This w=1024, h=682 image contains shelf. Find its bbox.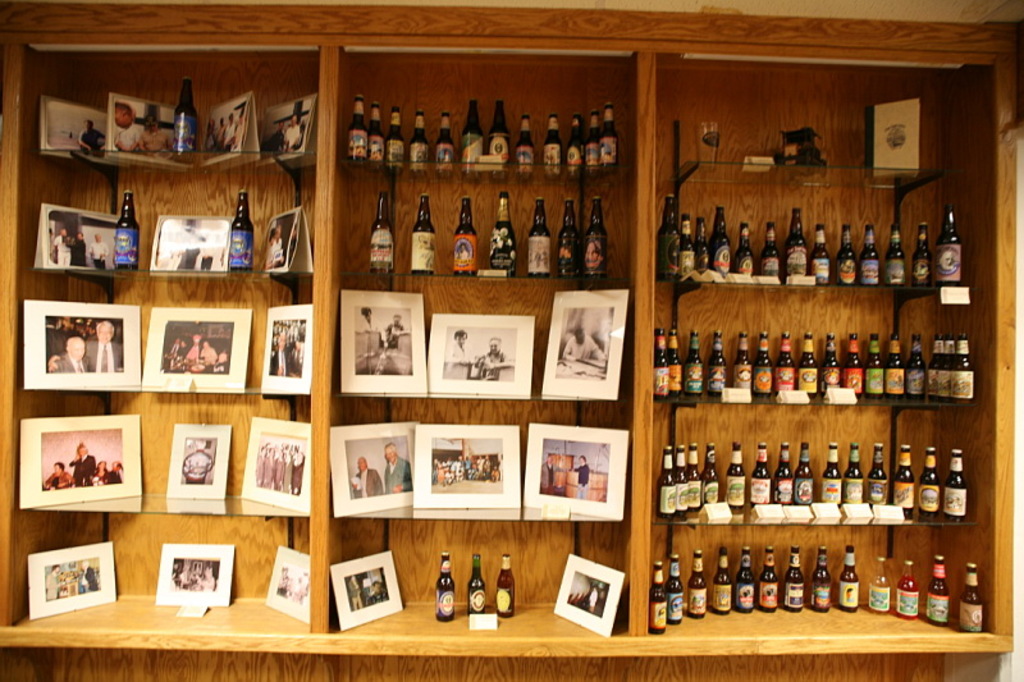
(x1=316, y1=31, x2=639, y2=166).
